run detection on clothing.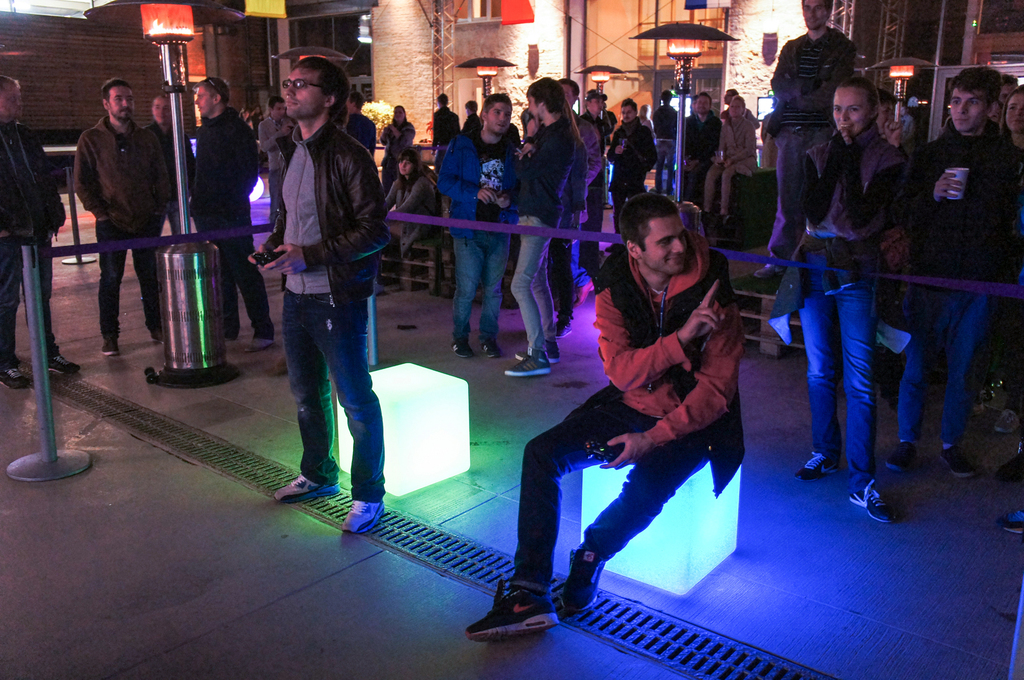
Result: (left=766, top=118, right=908, bottom=487).
